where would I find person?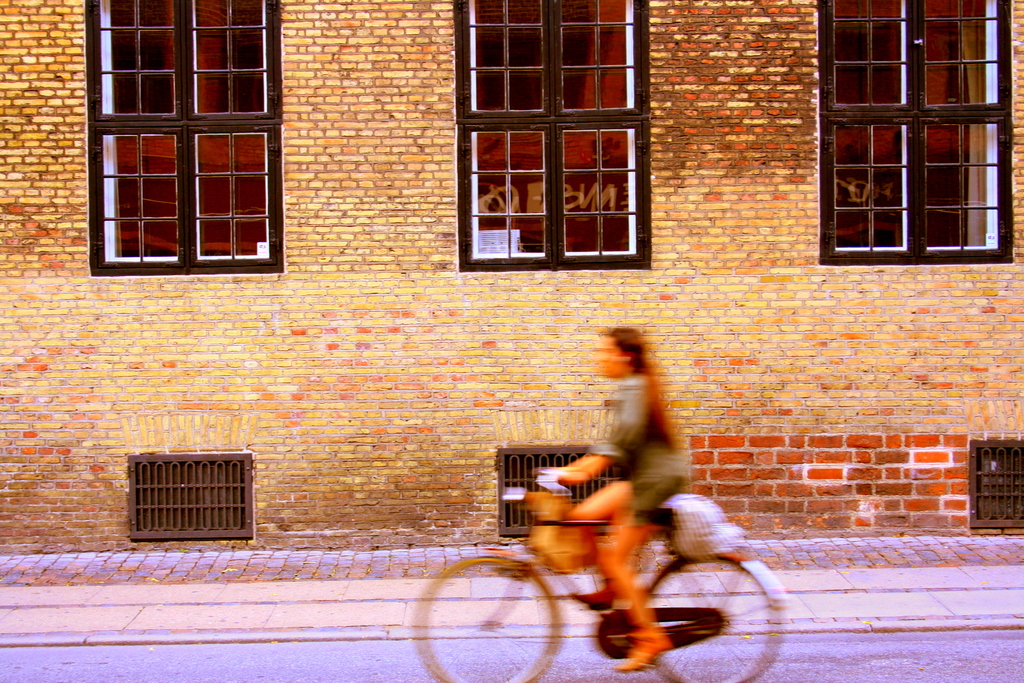
At region(515, 307, 691, 680).
